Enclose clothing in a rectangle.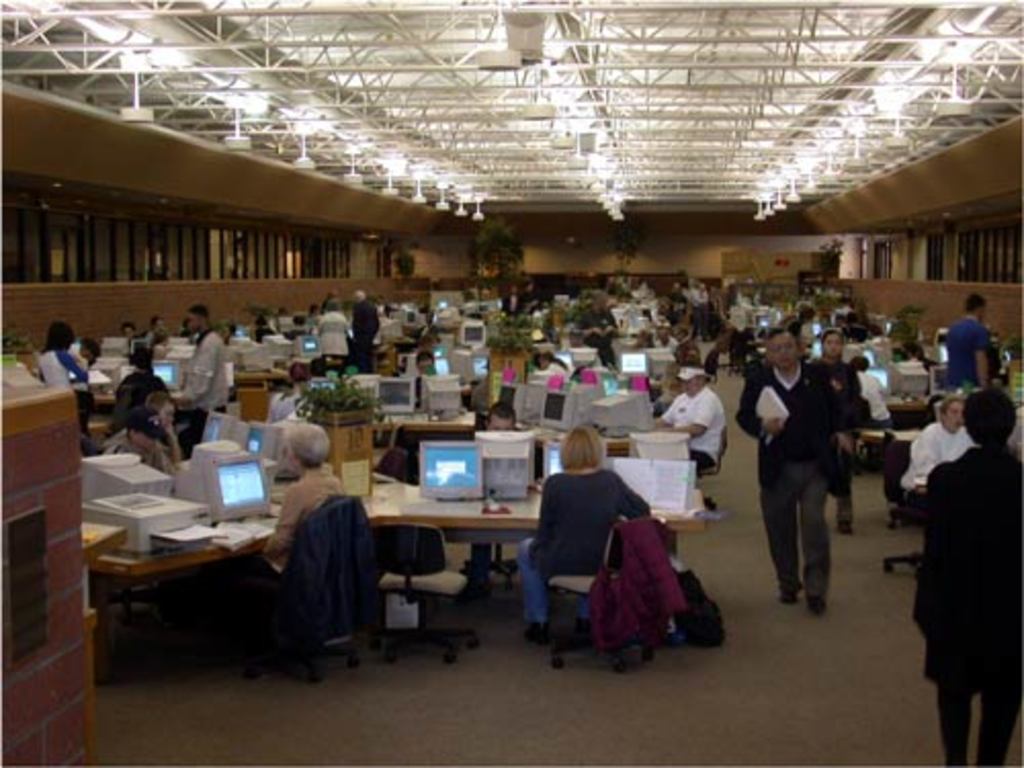
Rect(268, 492, 379, 647).
